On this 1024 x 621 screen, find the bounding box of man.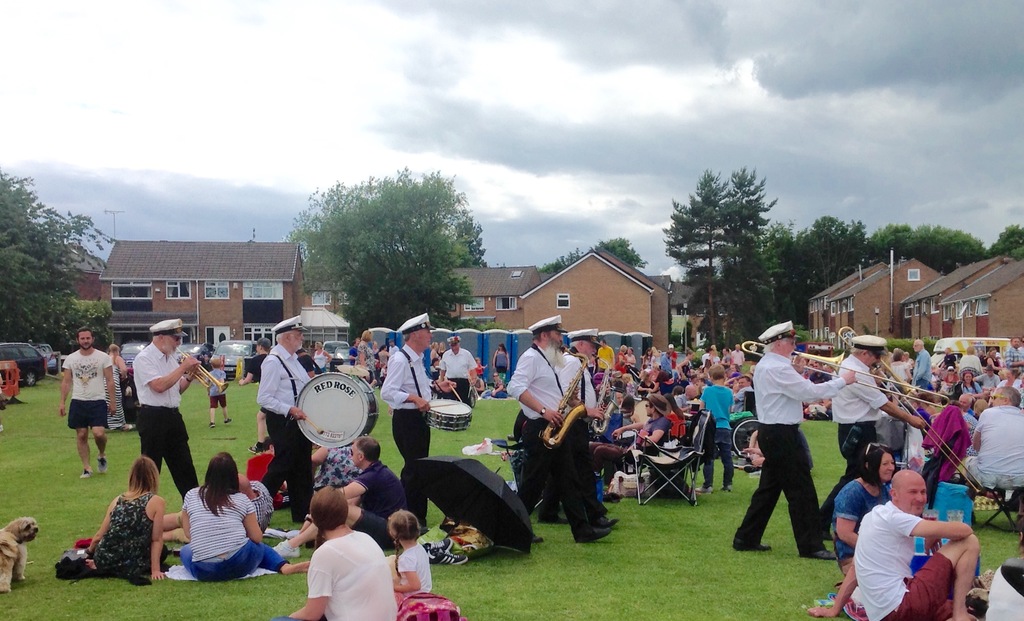
Bounding box: [938, 347, 956, 369].
